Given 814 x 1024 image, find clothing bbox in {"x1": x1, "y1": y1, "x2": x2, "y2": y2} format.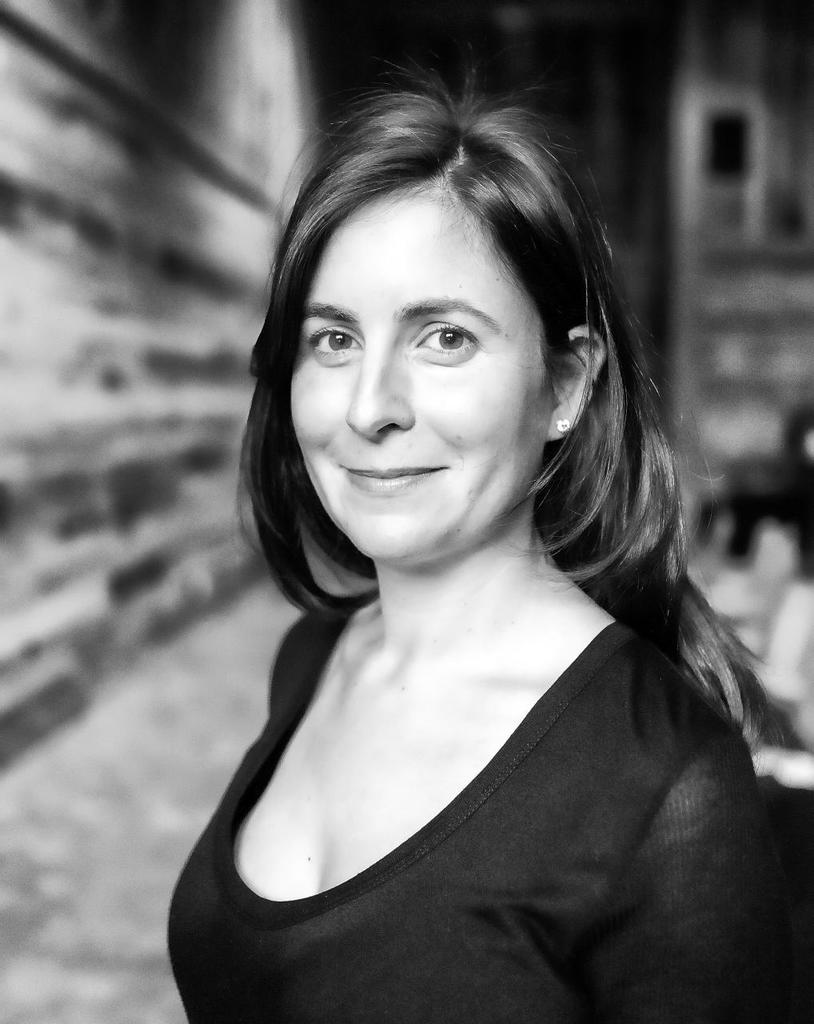
{"x1": 162, "y1": 505, "x2": 759, "y2": 1013}.
